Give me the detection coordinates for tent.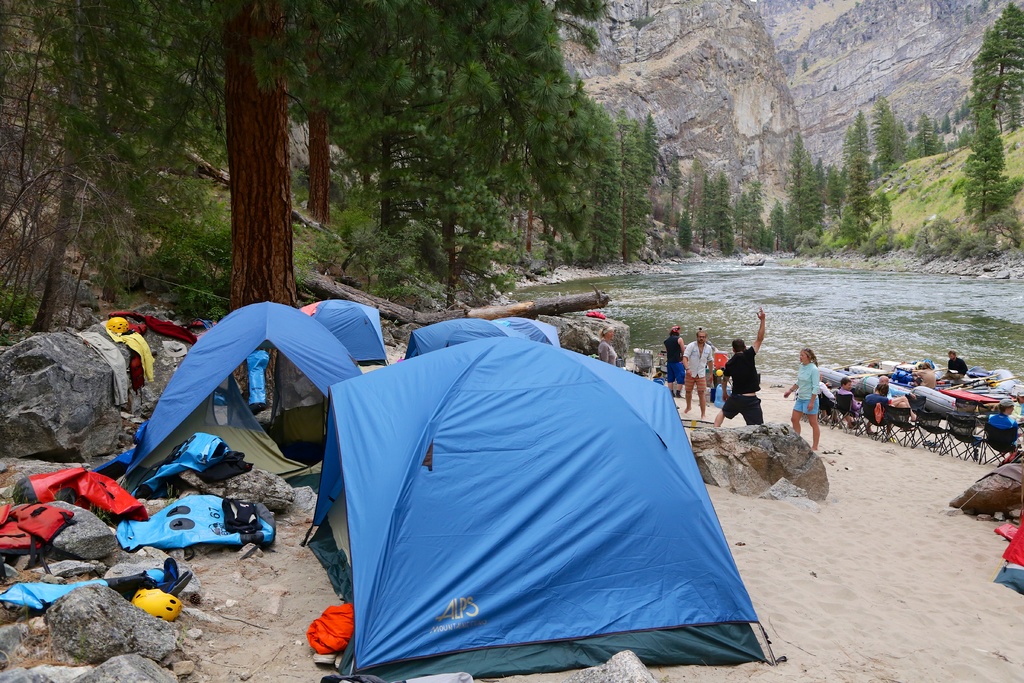
bbox=(136, 298, 365, 488).
